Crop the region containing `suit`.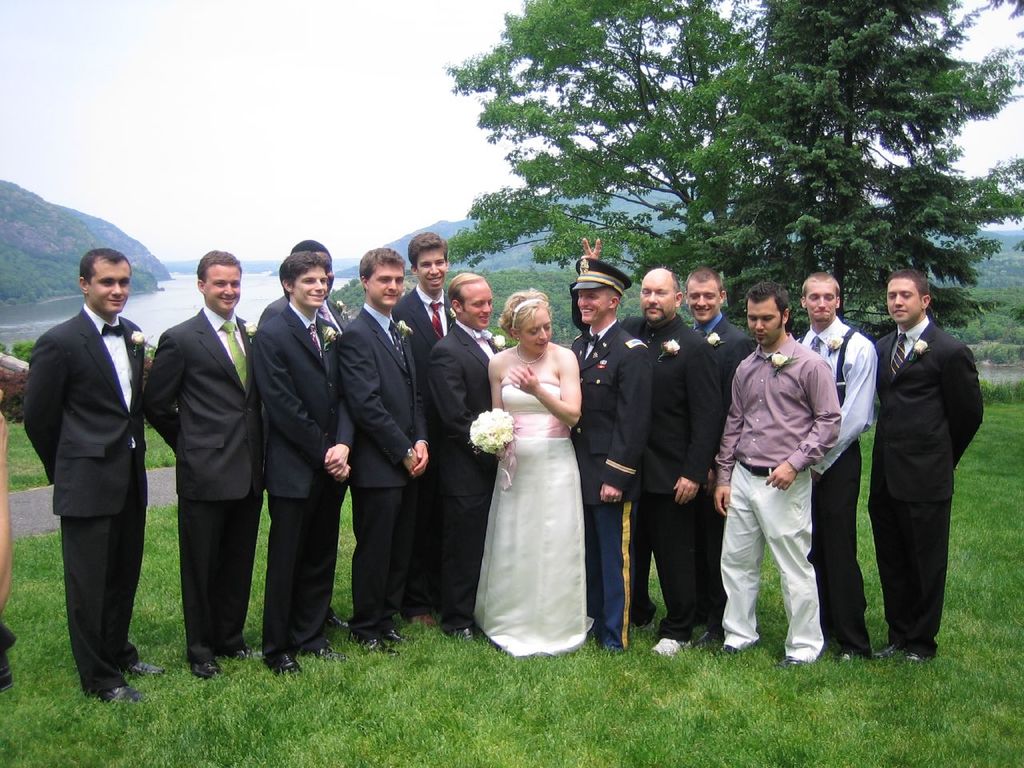
Crop region: {"left": 146, "top": 306, "right": 264, "bottom": 662}.
